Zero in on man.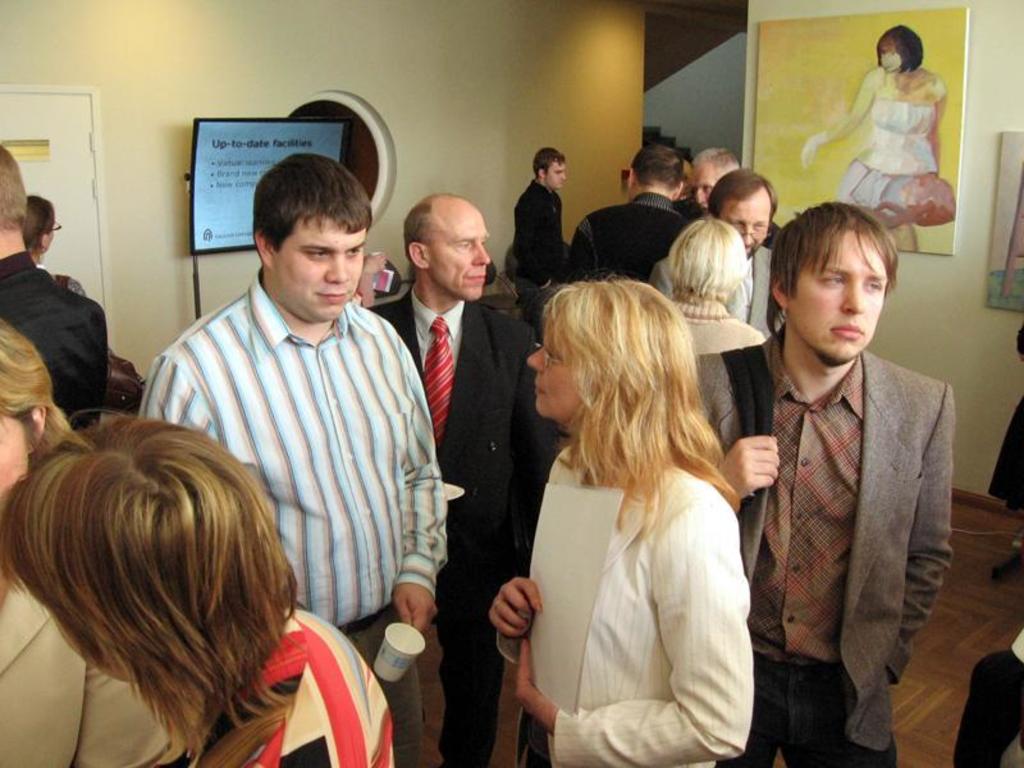
Zeroed in: [left=657, top=165, right=788, bottom=334].
